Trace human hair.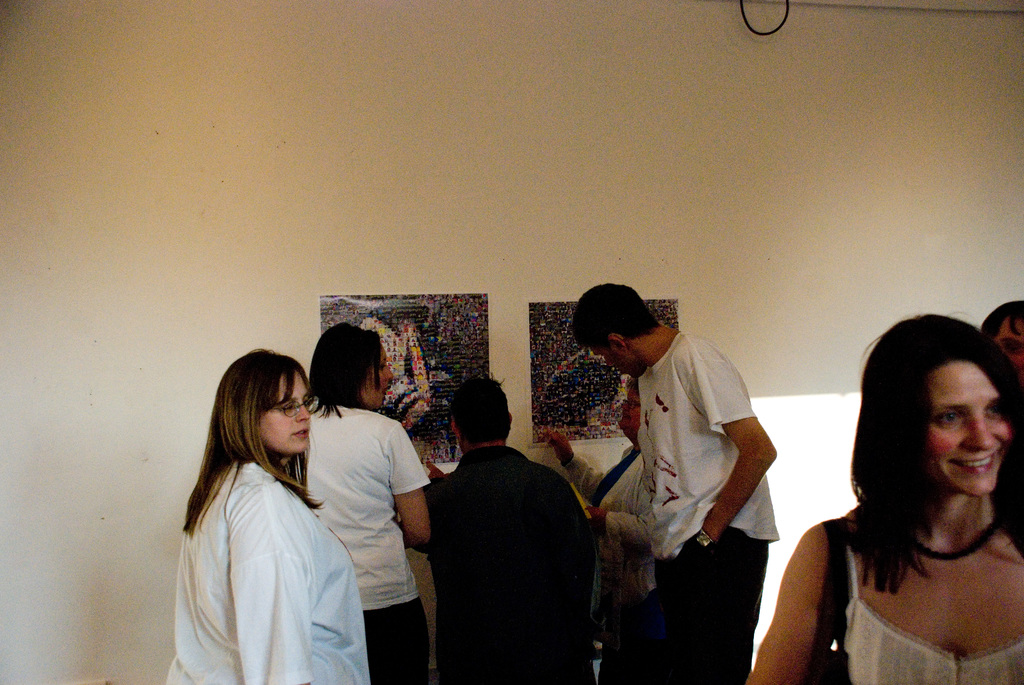
Traced to (left=304, top=321, right=381, bottom=415).
